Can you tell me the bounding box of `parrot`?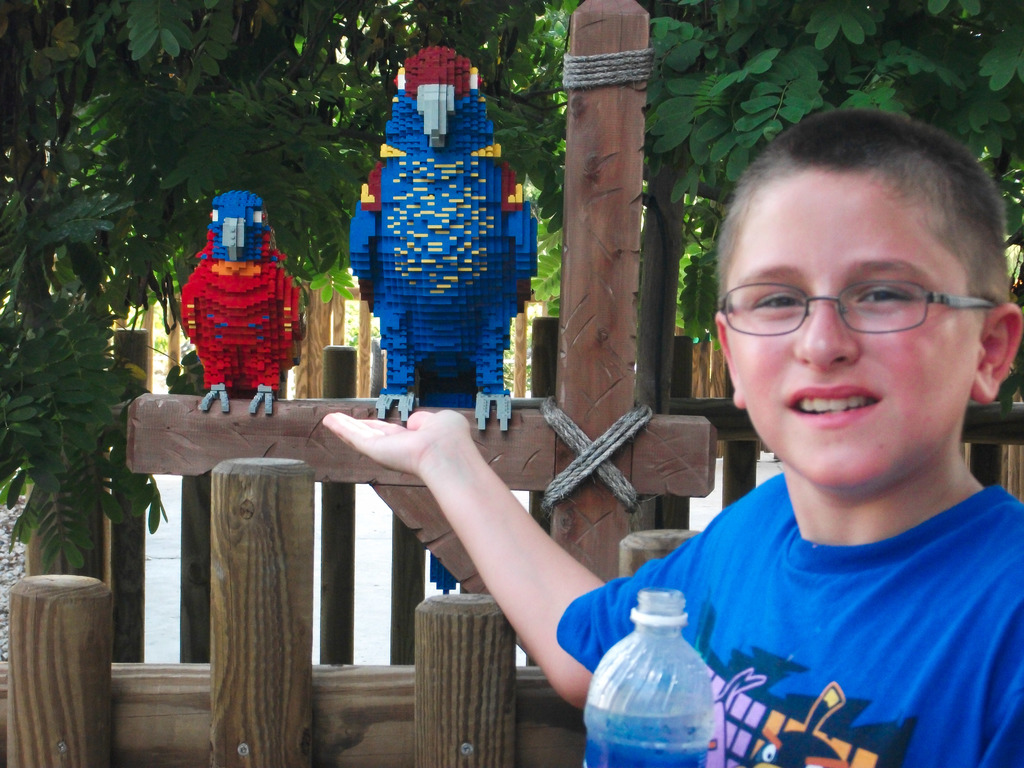
(left=346, top=44, right=540, bottom=435).
